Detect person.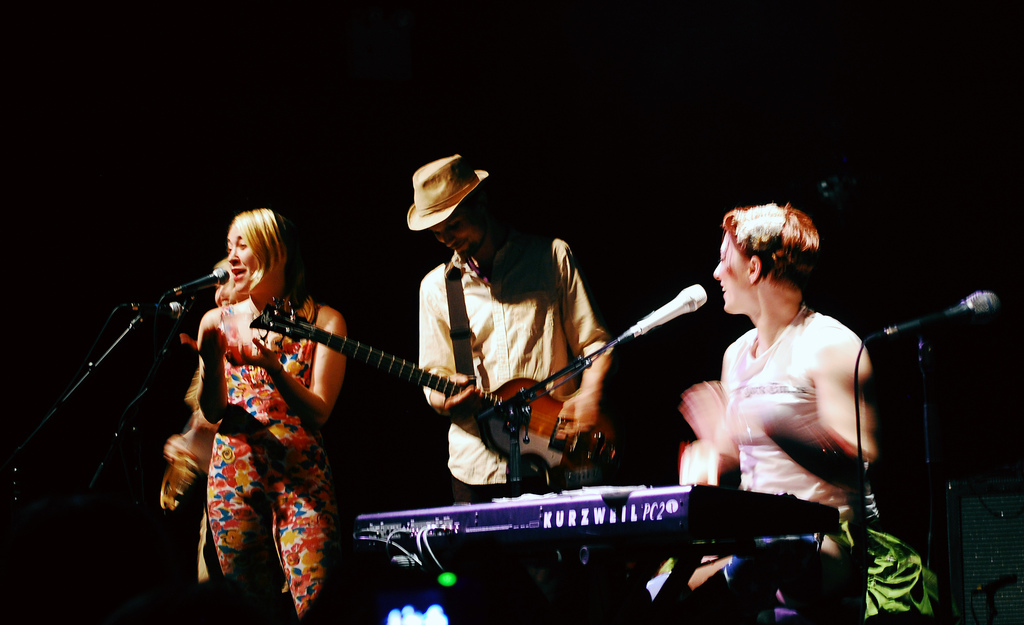
Detected at crop(670, 199, 910, 623).
